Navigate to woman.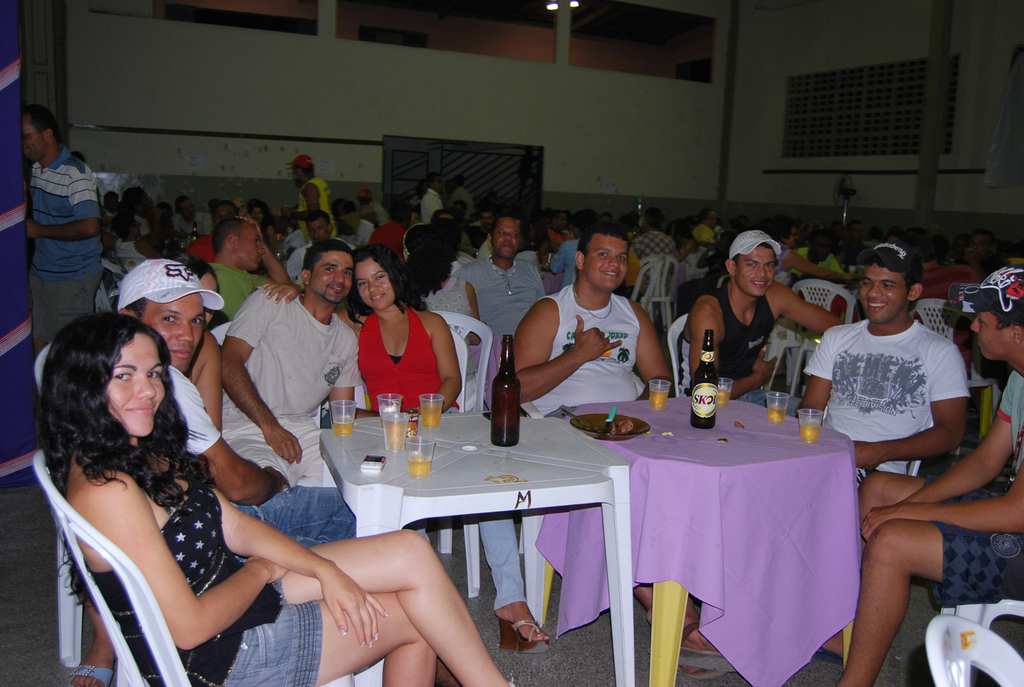
Navigation target: (36,312,521,686).
